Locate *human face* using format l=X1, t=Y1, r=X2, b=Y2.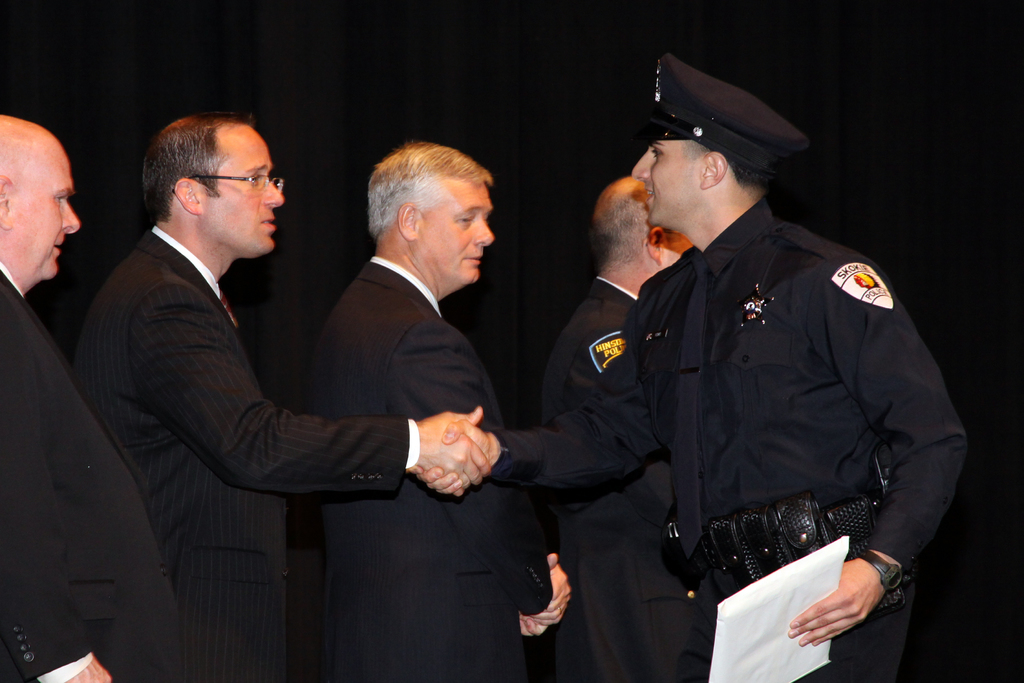
l=15, t=147, r=79, b=281.
